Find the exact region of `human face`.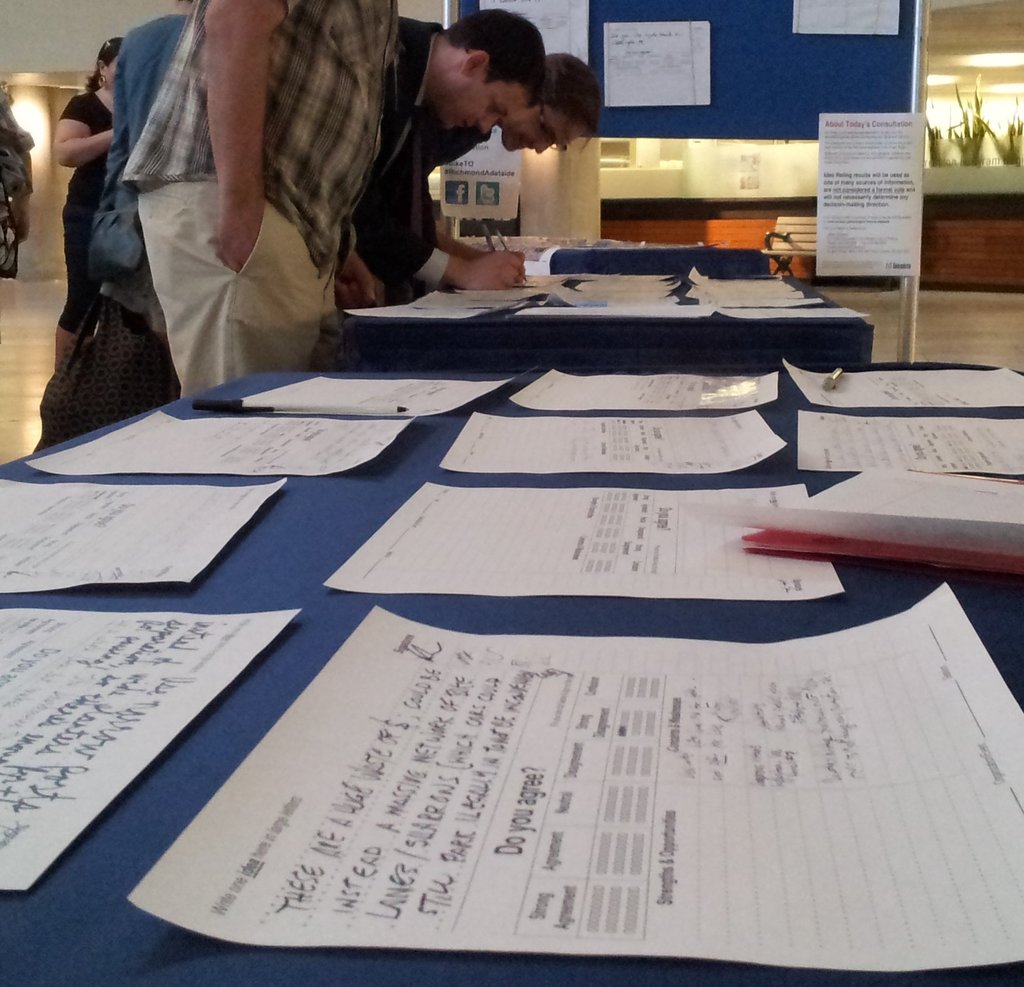
Exact region: crop(447, 83, 531, 134).
